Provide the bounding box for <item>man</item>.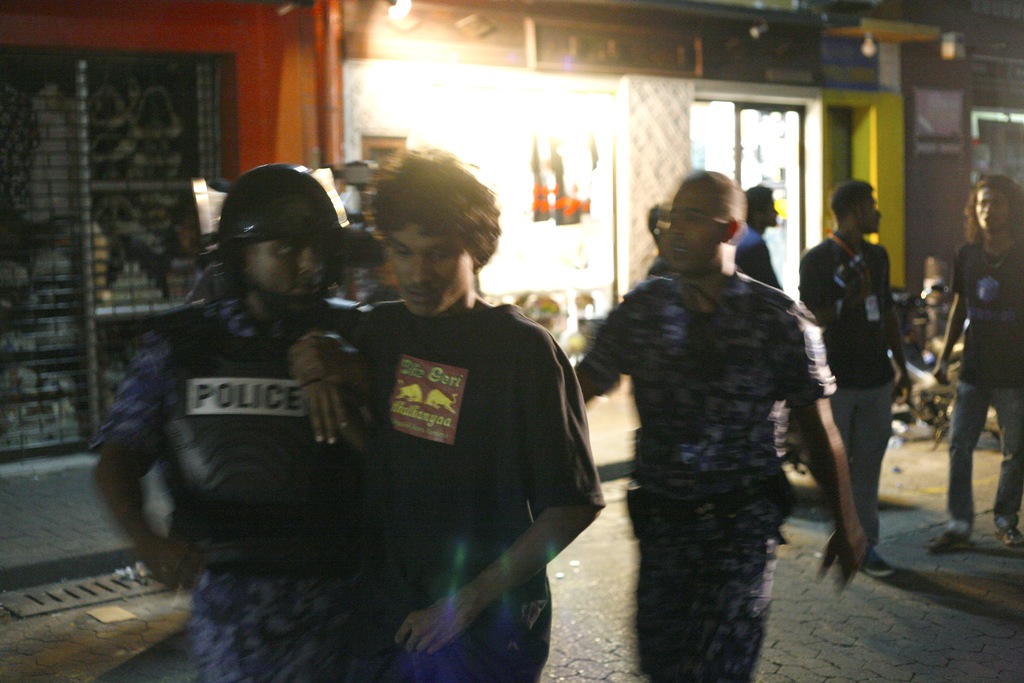
bbox(570, 168, 877, 680).
